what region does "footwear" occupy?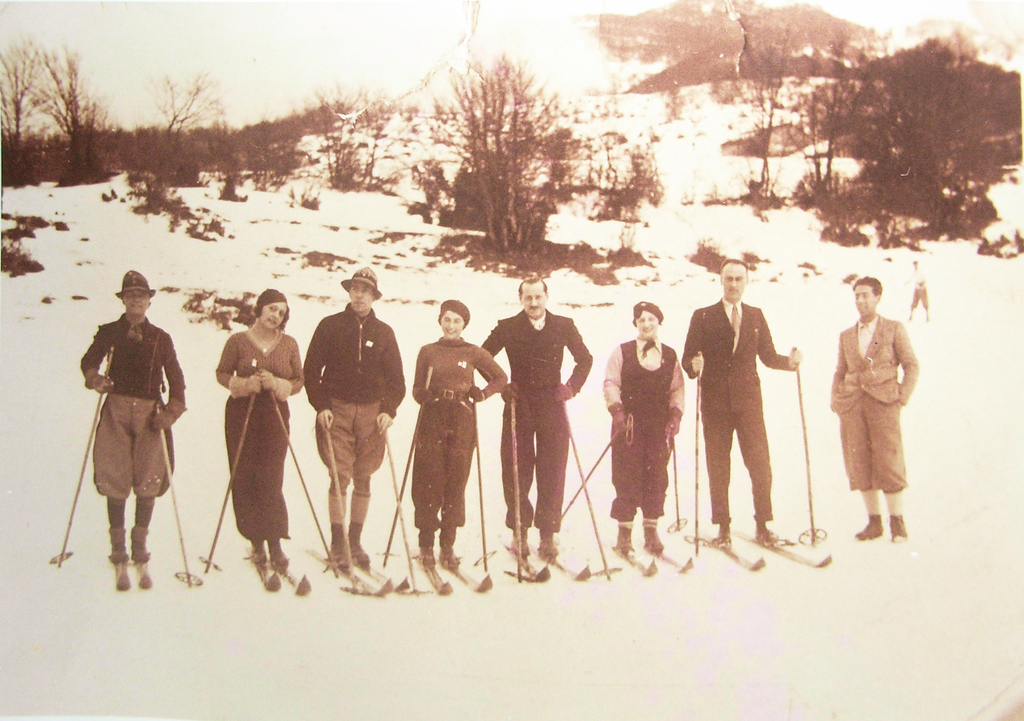
bbox=[757, 519, 776, 540].
